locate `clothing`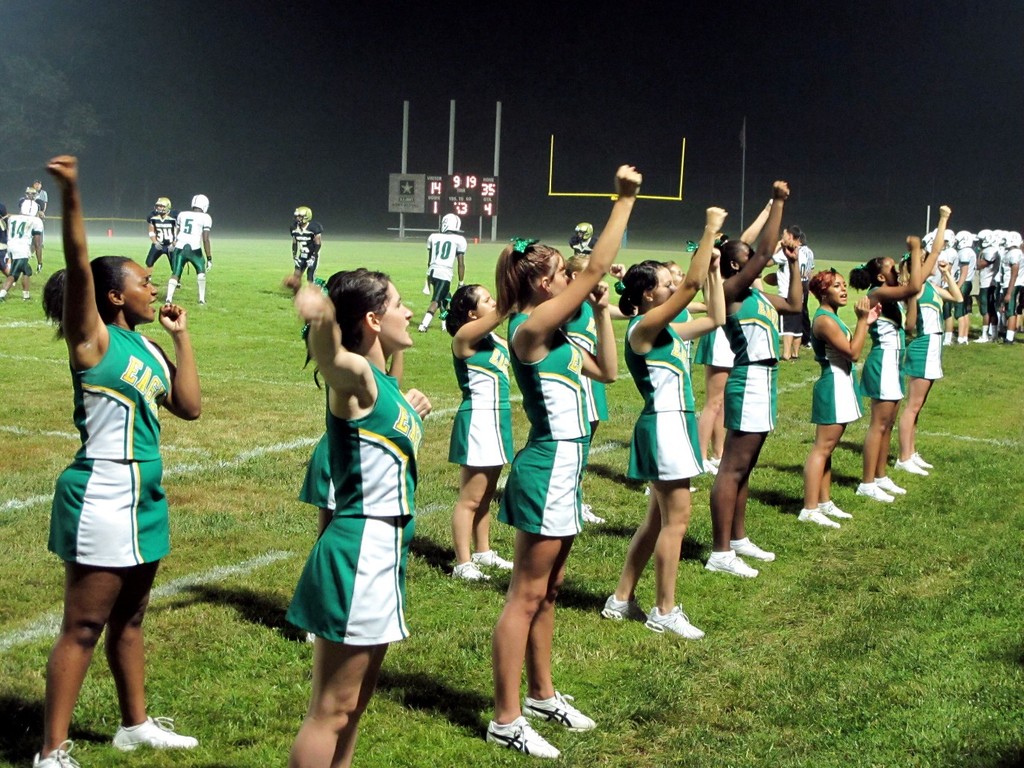
(50, 324, 180, 563)
